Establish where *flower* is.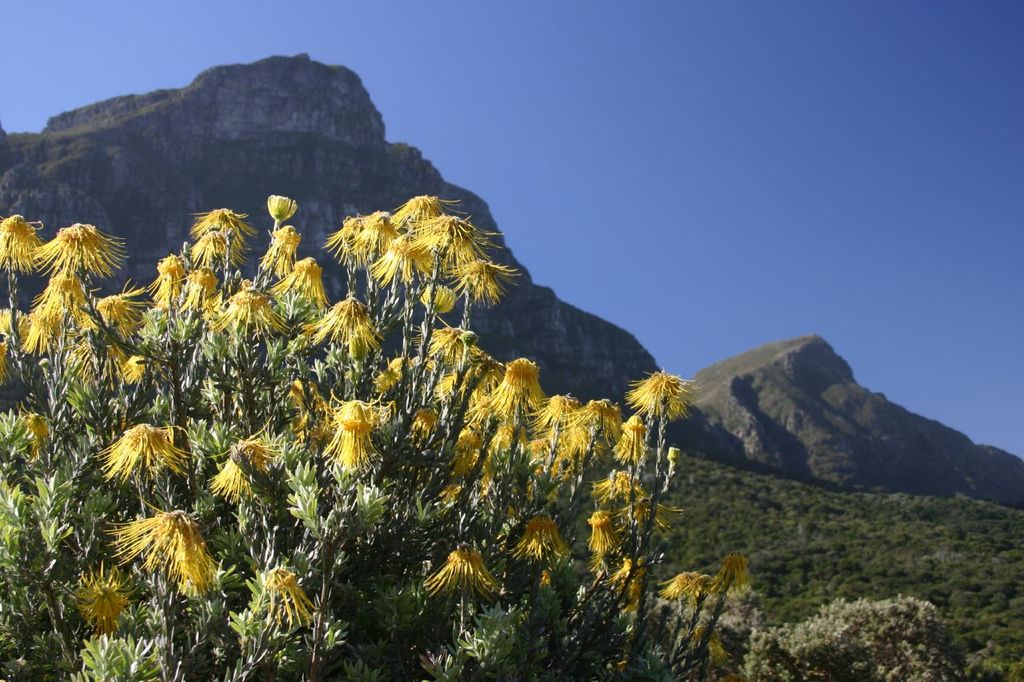
Established at 92, 289, 147, 336.
